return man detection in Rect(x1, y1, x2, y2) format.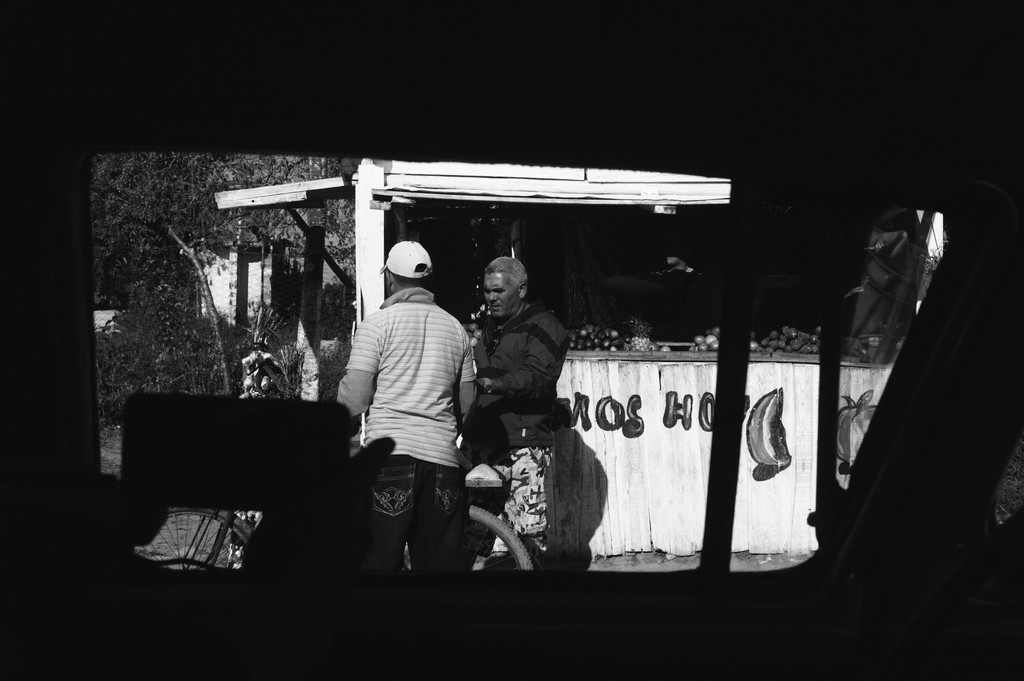
Rect(338, 244, 488, 579).
